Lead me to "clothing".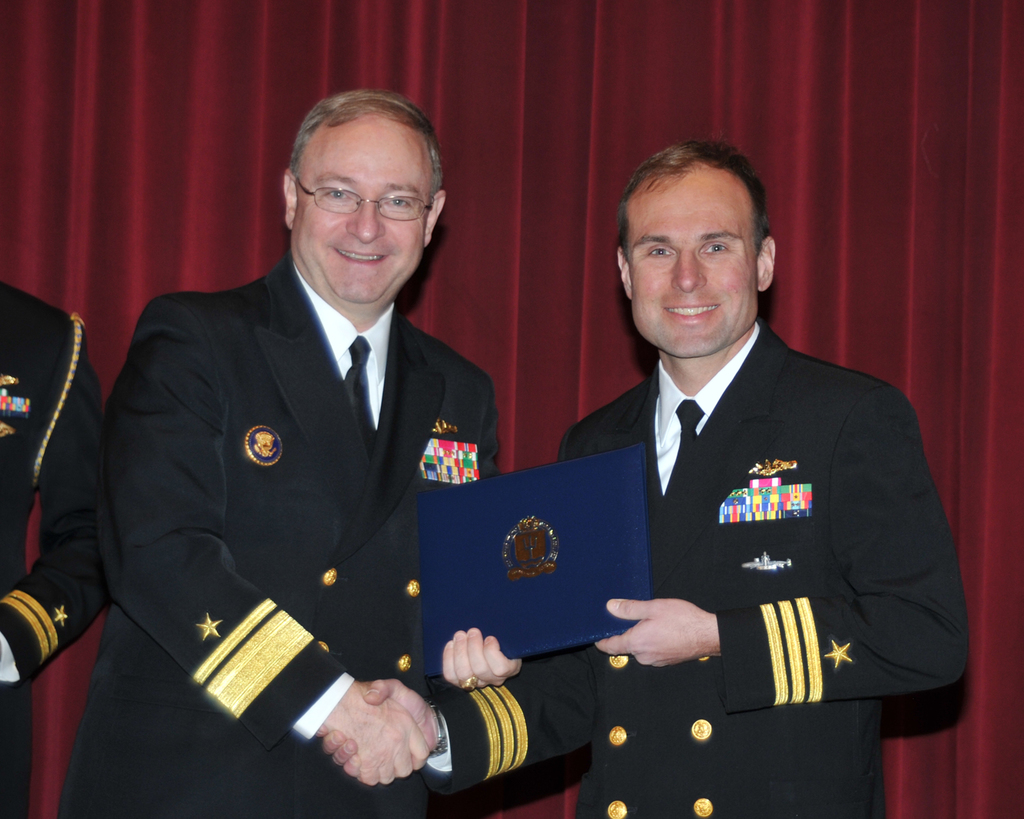
Lead to [0, 272, 112, 818].
